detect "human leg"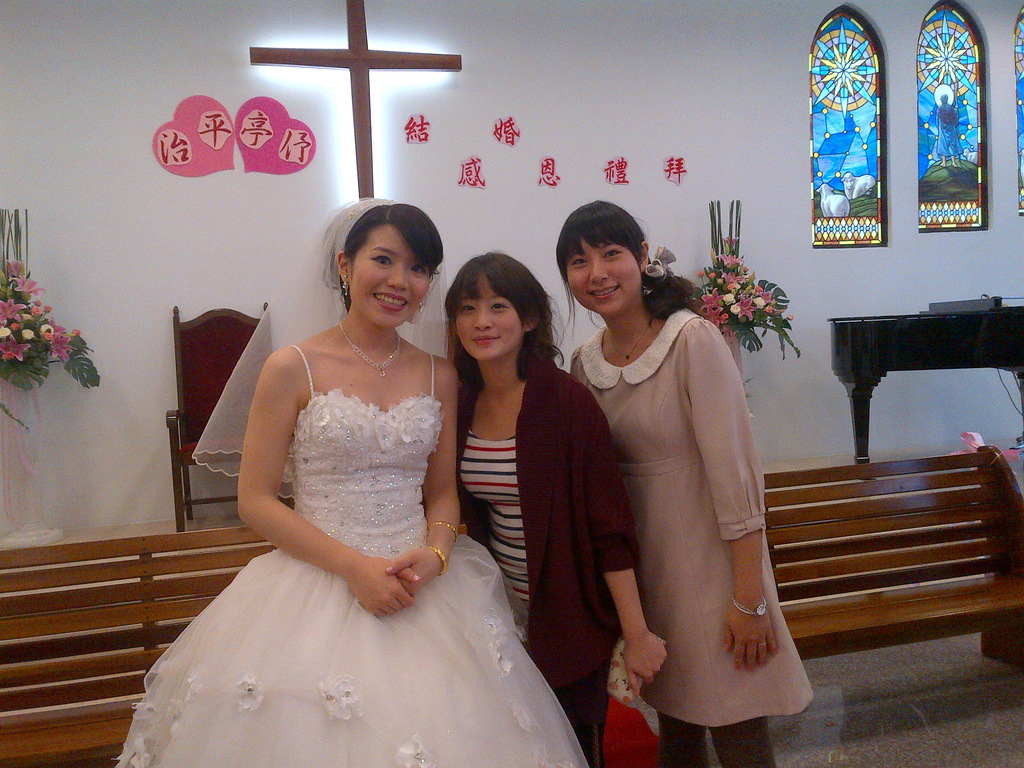
<region>530, 595, 614, 767</region>
